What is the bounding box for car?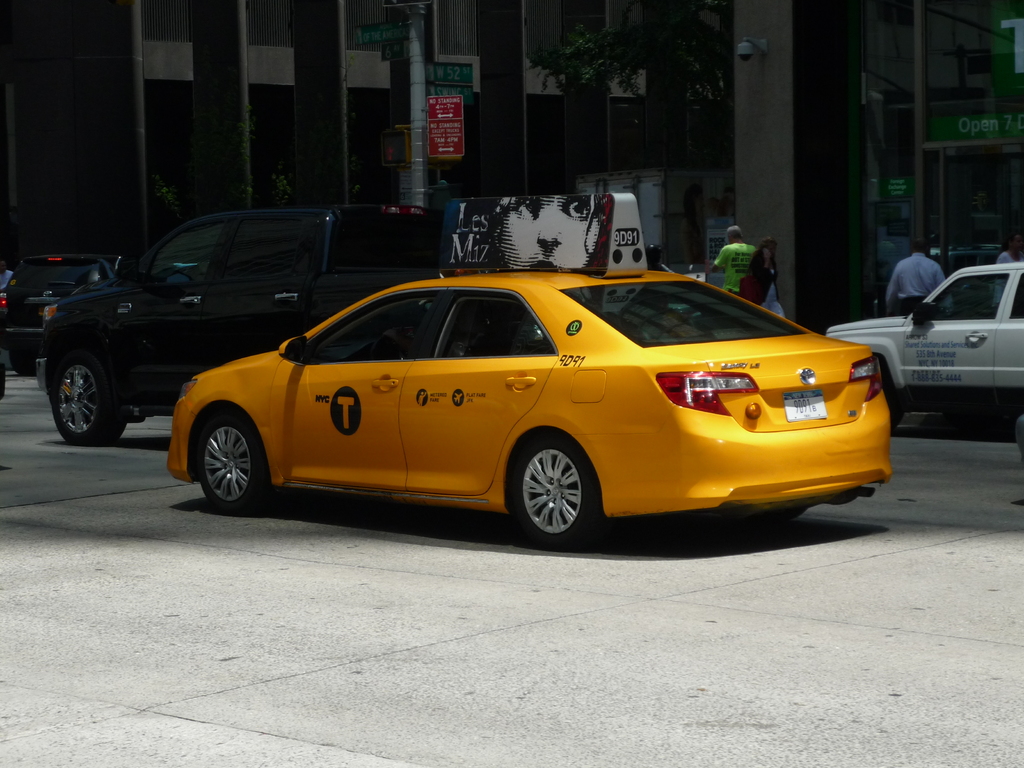
select_region(0, 252, 118, 363).
